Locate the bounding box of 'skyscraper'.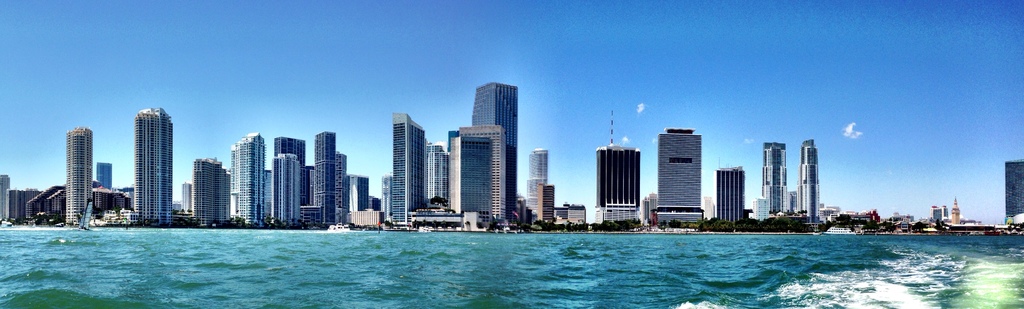
Bounding box: 384, 112, 424, 232.
